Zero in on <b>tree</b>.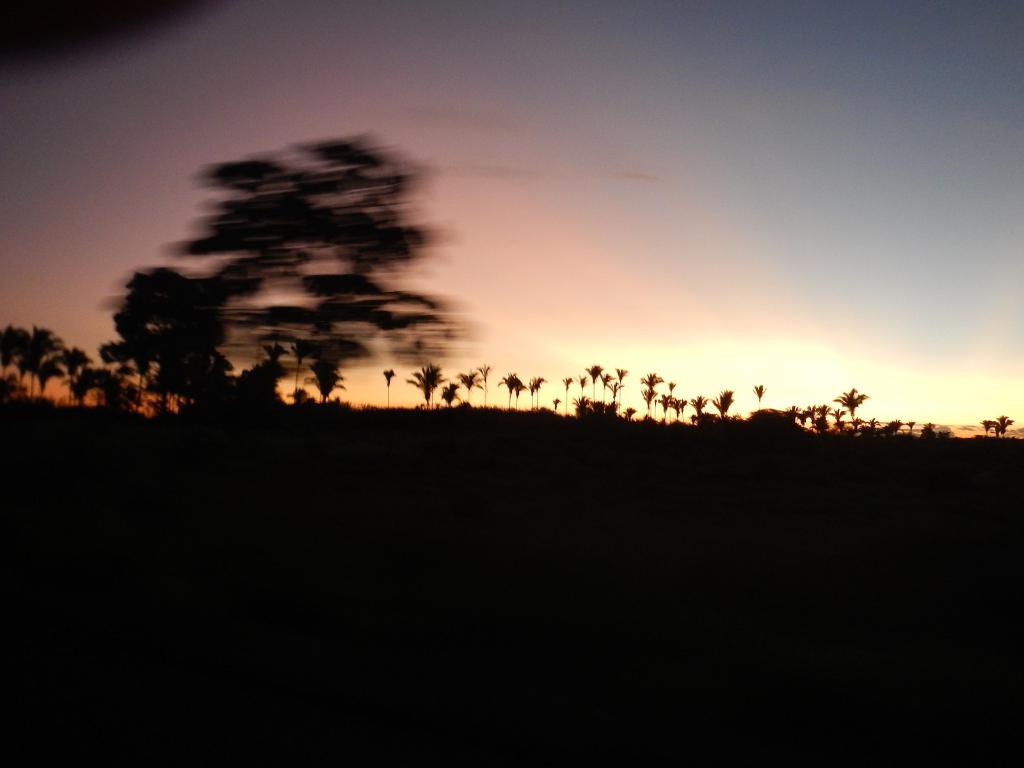
Zeroed in: (x1=752, y1=385, x2=764, y2=404).
